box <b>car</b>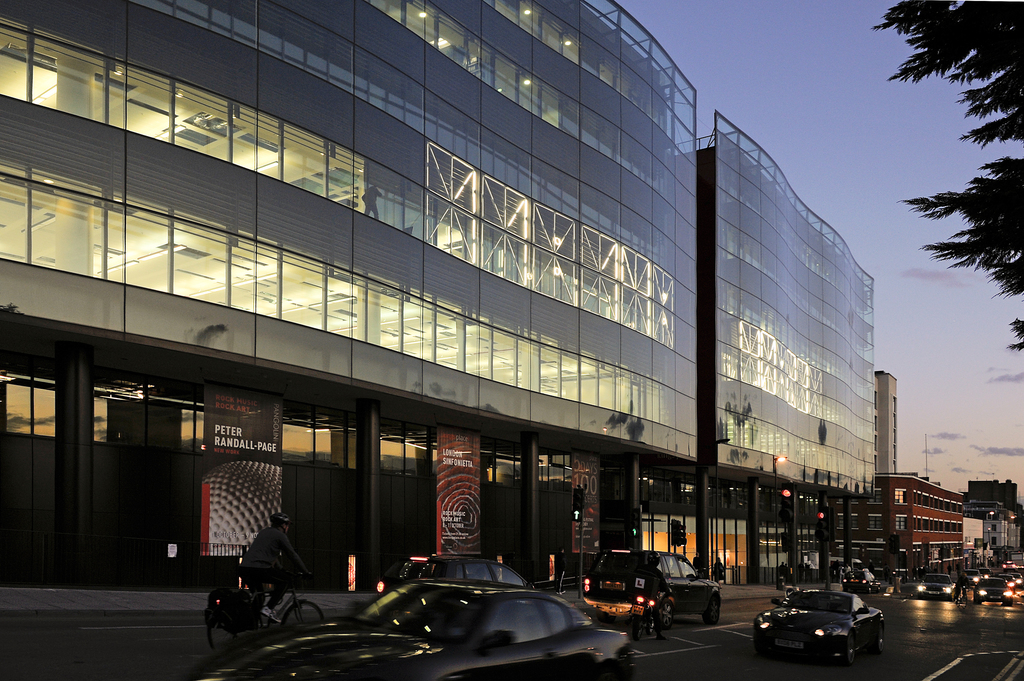
detection(583, 549, 722, 628)
